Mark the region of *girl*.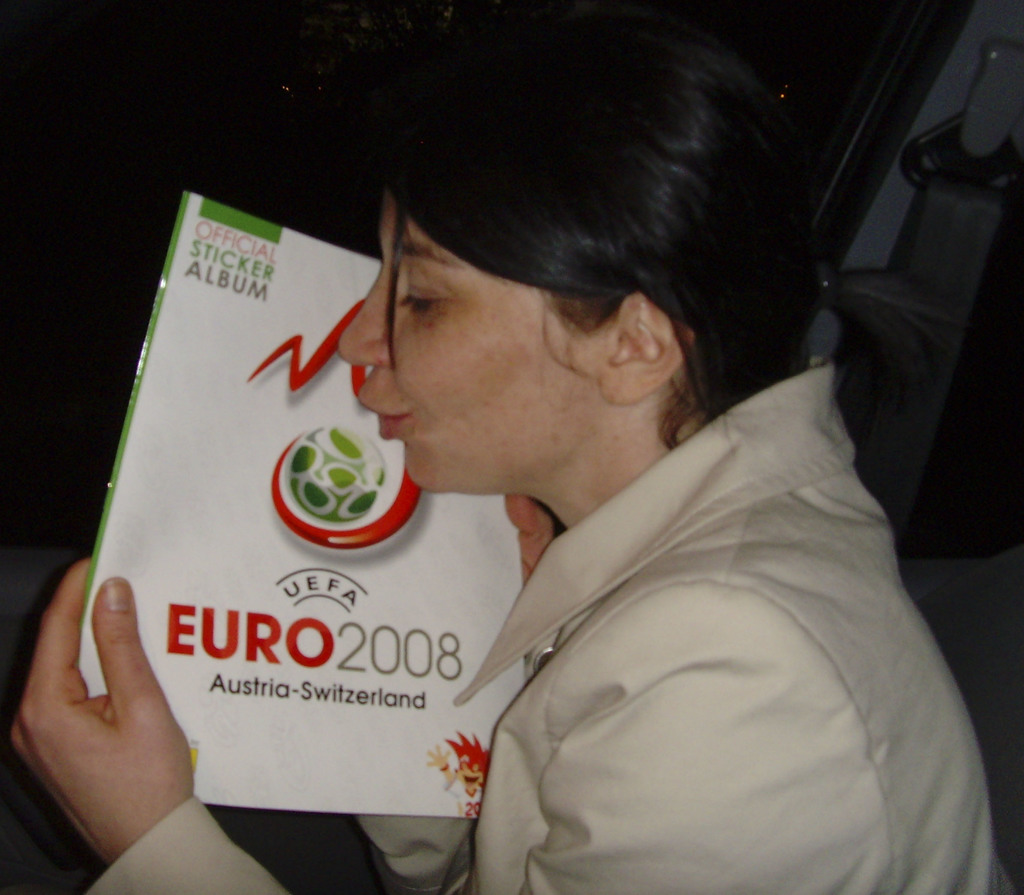
Region: 8:0:1016:894.
